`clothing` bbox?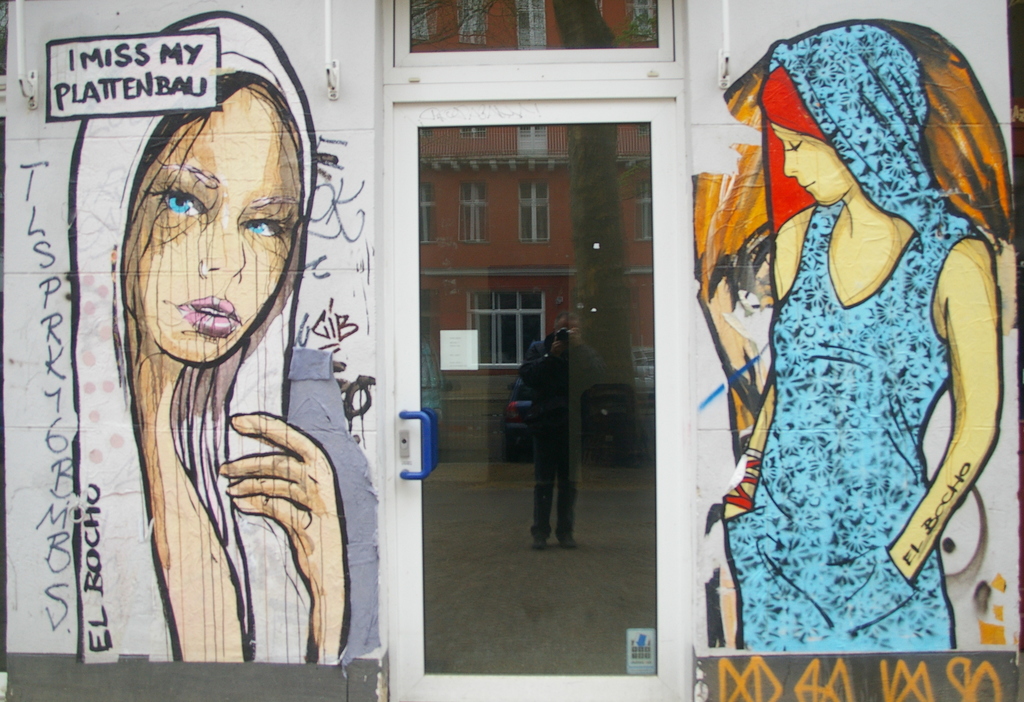
Rect(520, 329, 584, 543)
